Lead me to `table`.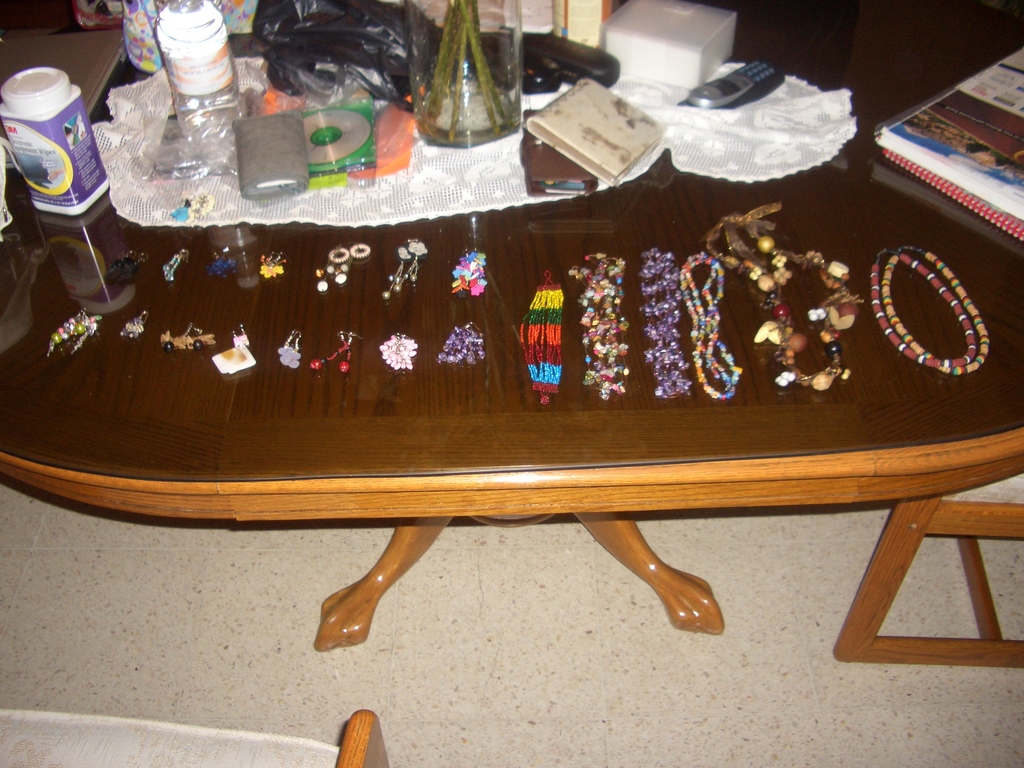
Lead to 0 0 1014 680.
